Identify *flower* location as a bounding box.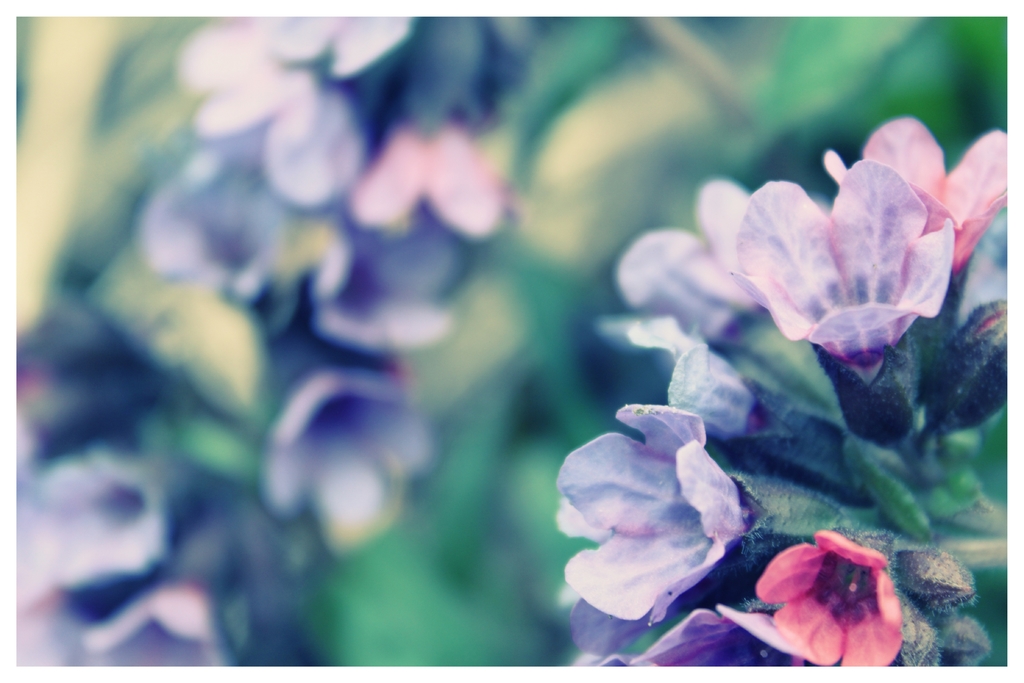
(left=625, top=180, right=766, bottom=419).
